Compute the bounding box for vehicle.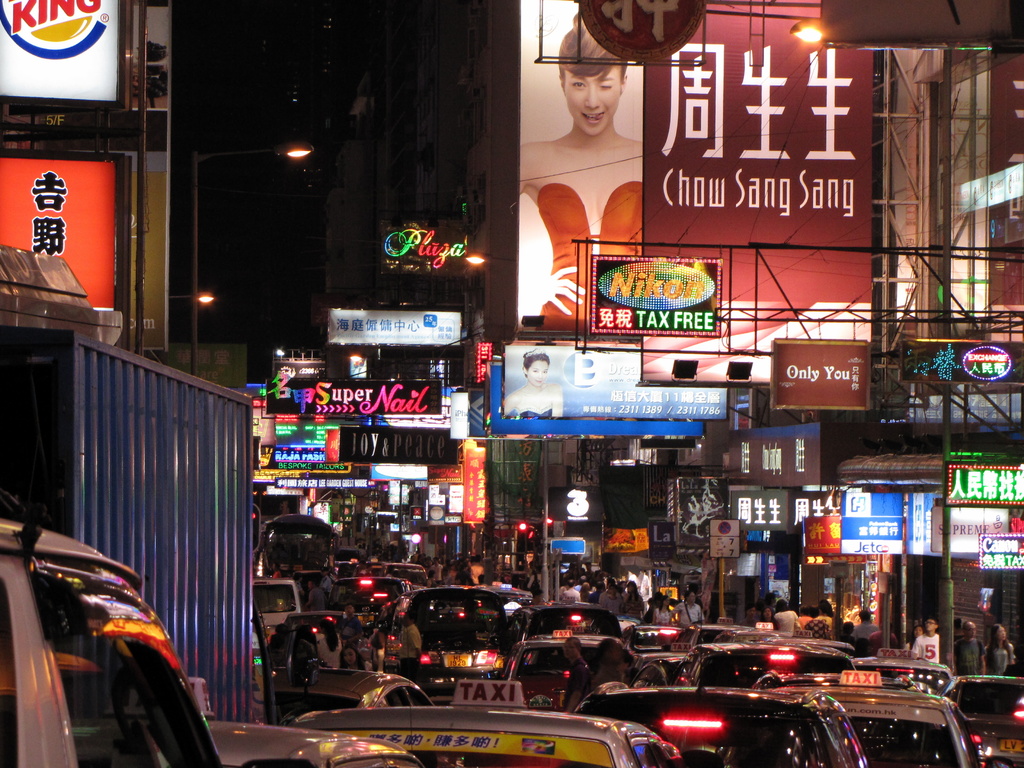
[x1=499, y1=630, x2=614, y2=708].
